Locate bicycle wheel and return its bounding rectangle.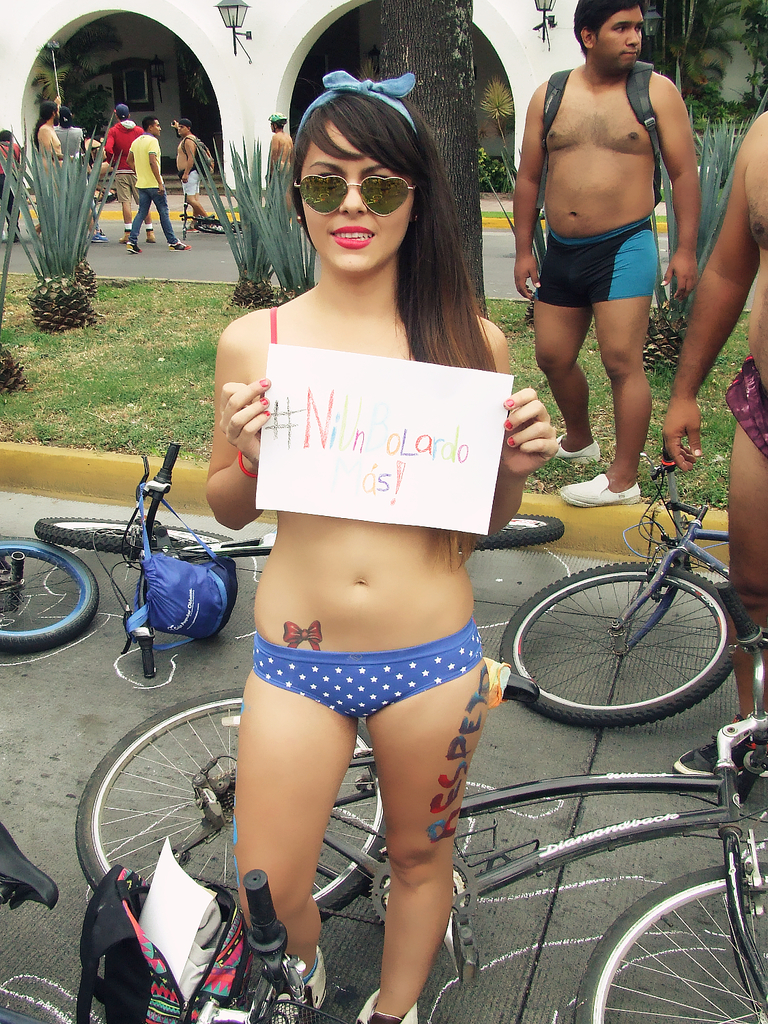
left=26, top=510, right=240, bottom=565.
